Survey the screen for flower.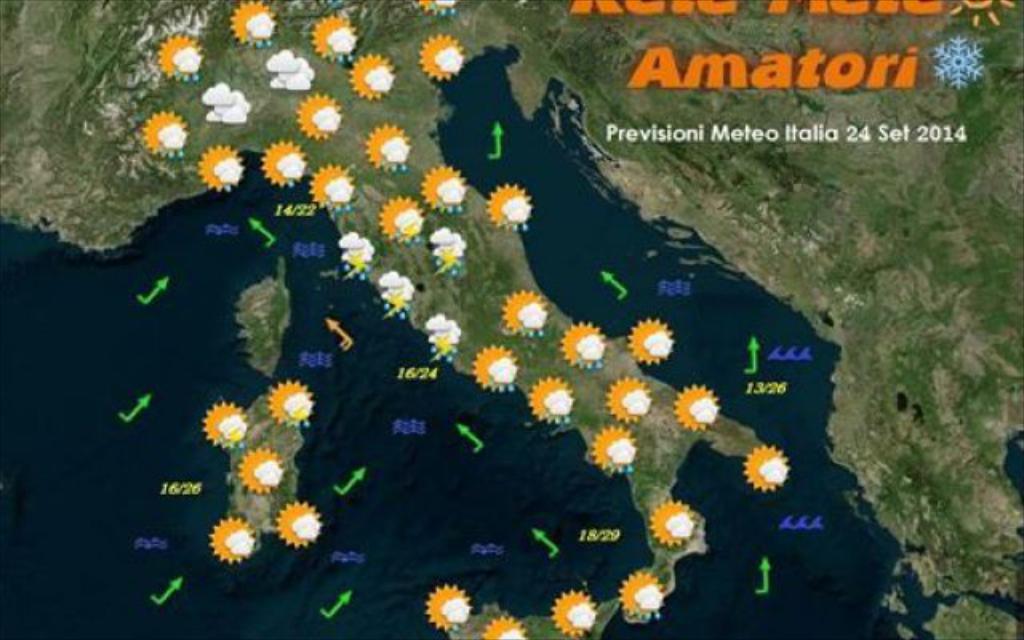
Survey found: x1=606, y1=373, x2=653, y2=422.
